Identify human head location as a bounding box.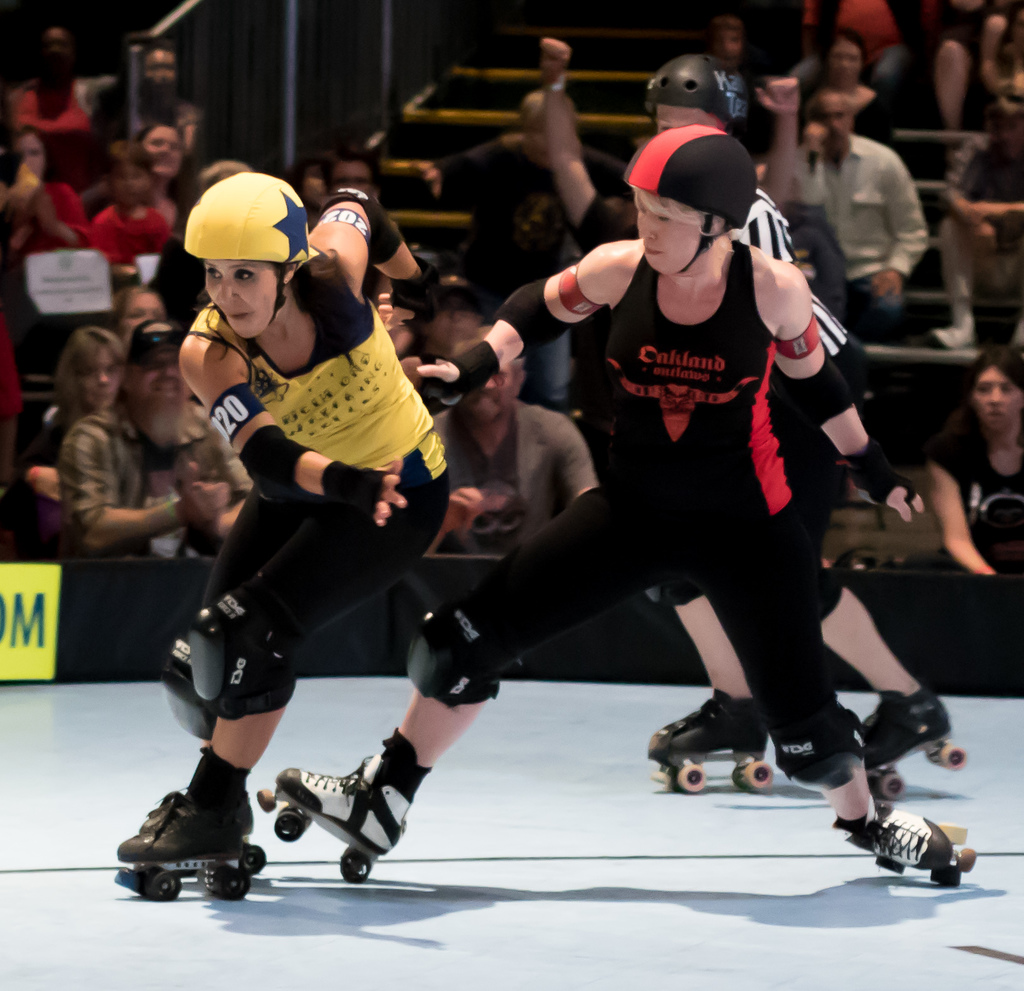
58:324:125:407.
